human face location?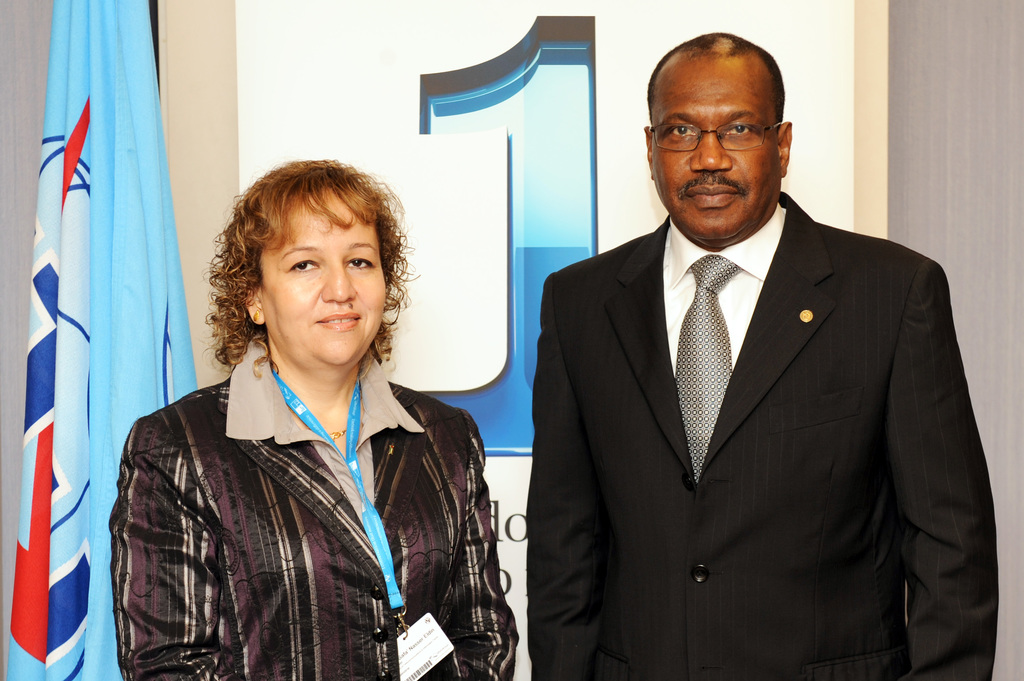
box(651, 49, 784, 239)
